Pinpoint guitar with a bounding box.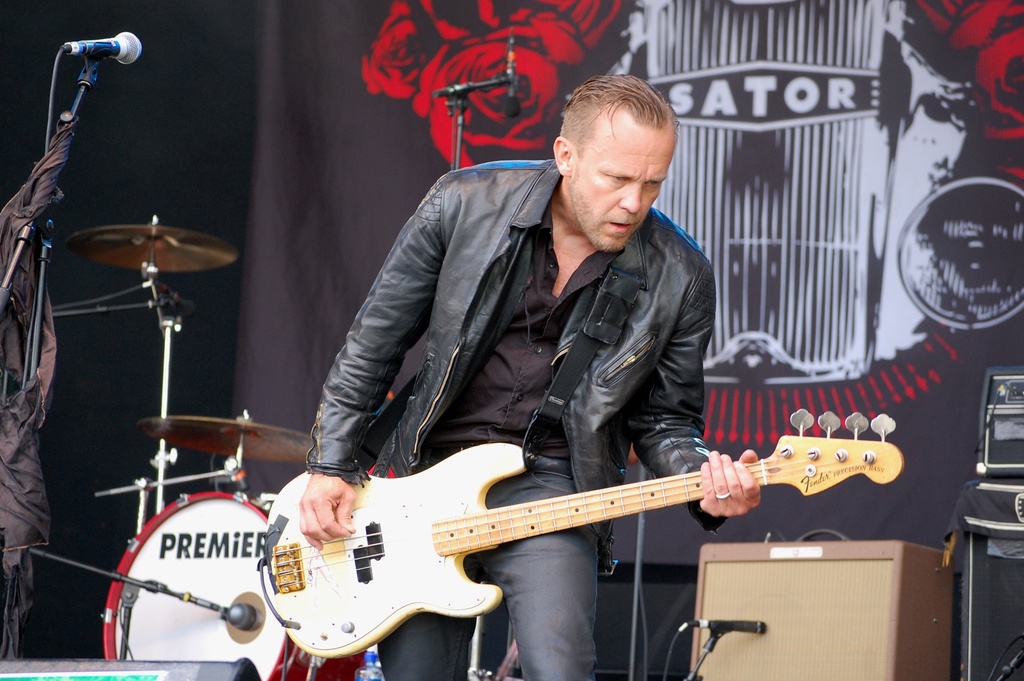
(x1=260, y1=406, x2=905, y2=657).
